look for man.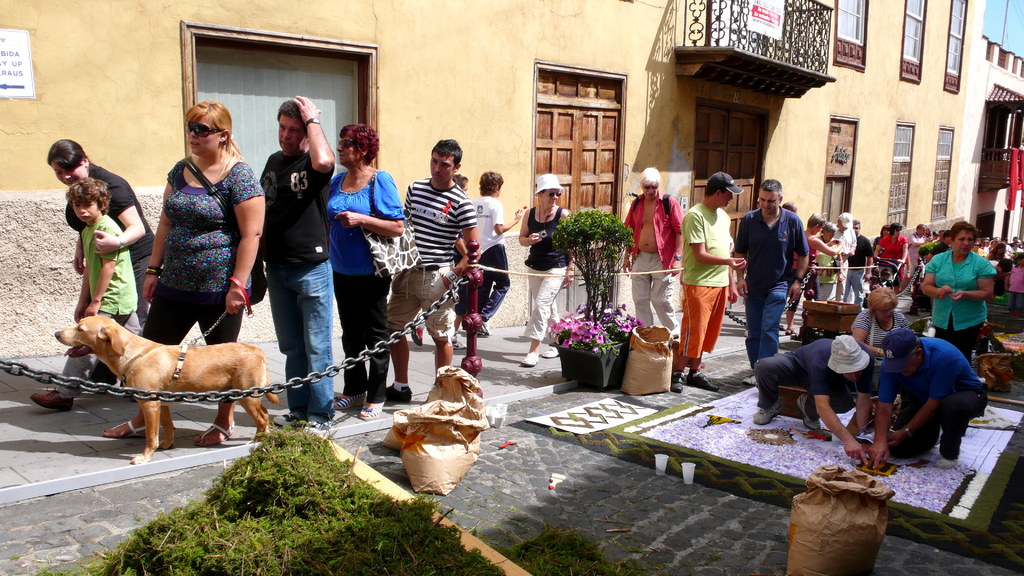
Found: crop(385, 140, 479, 400).
